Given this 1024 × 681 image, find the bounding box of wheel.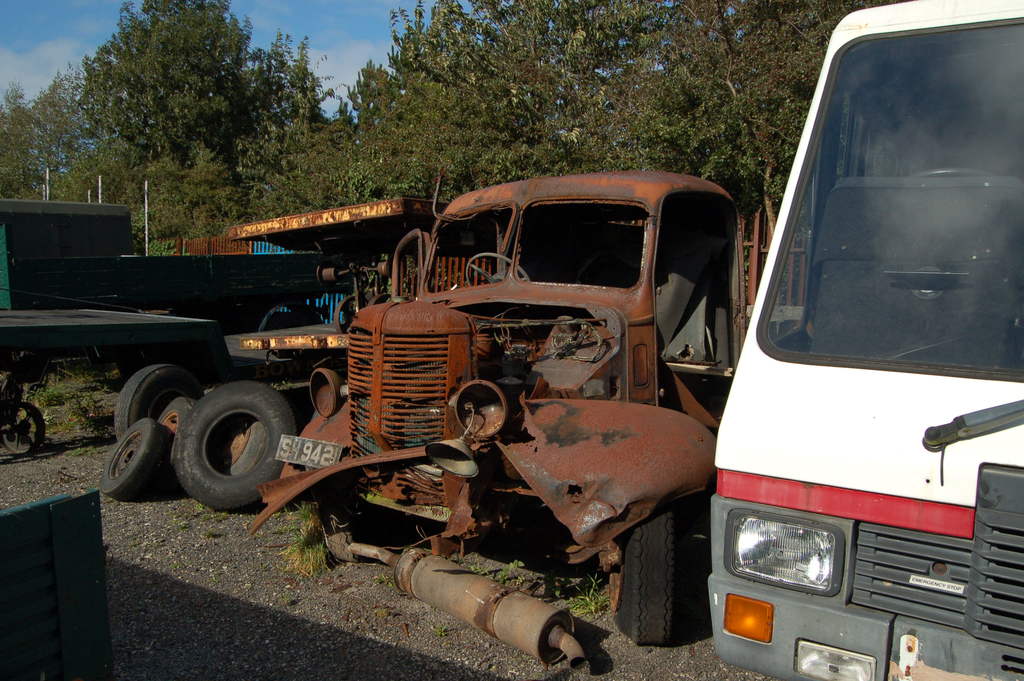
box(911, 167, 989, 177).
